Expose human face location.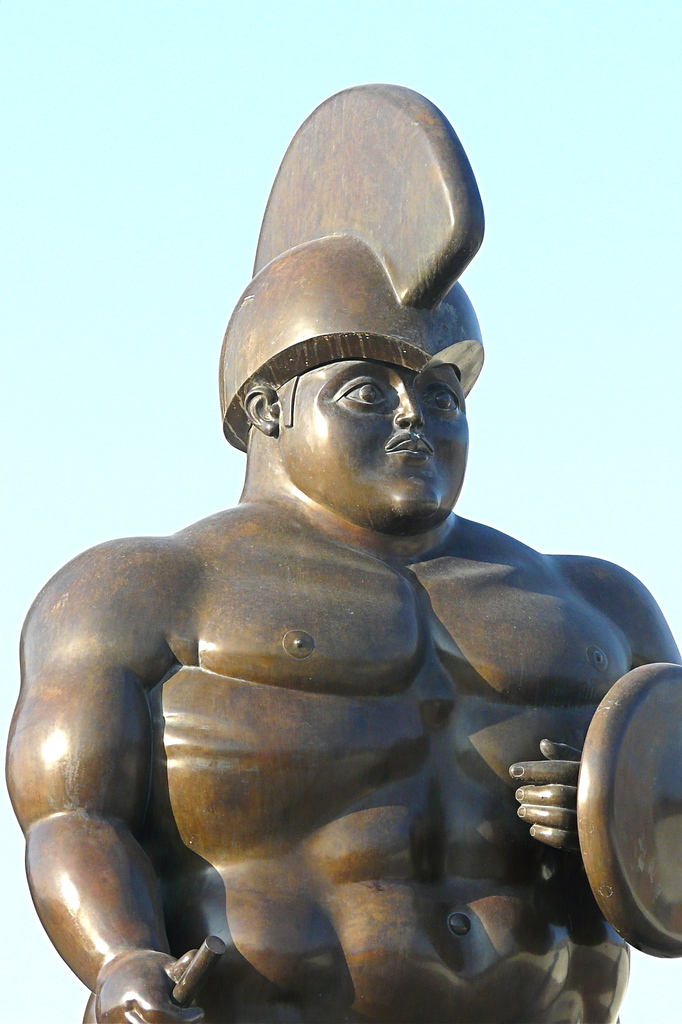
Exposed at bbox(274, 358, 469, 526).
